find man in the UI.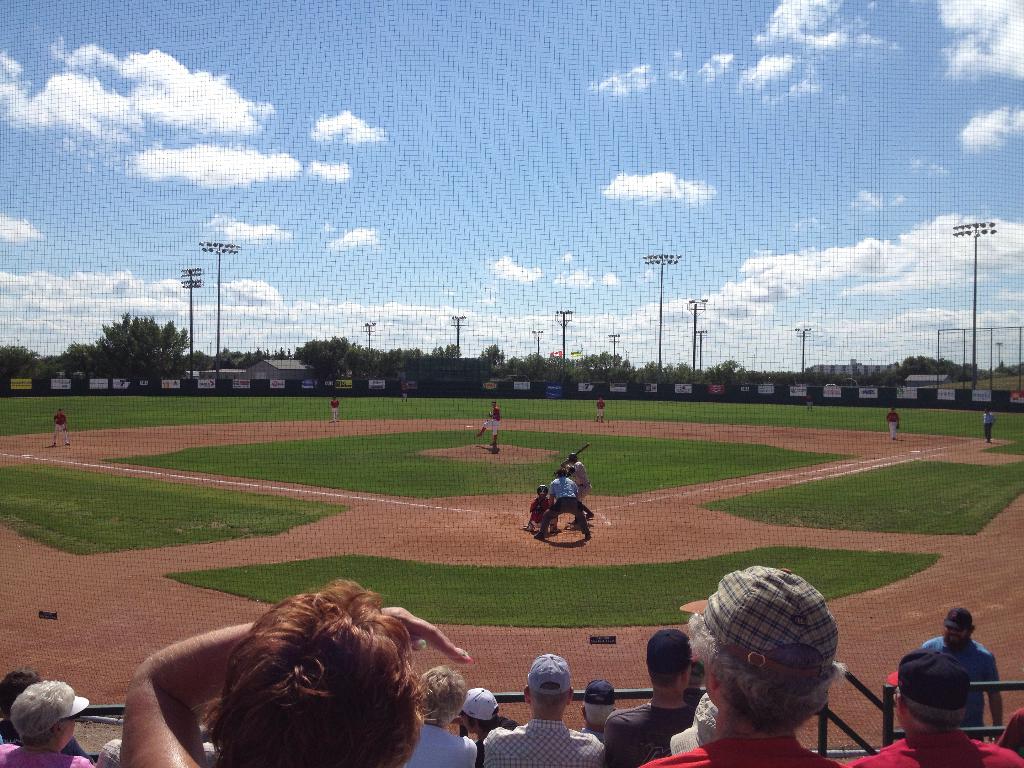
UI element at <box>329,394,342,422</box>.
